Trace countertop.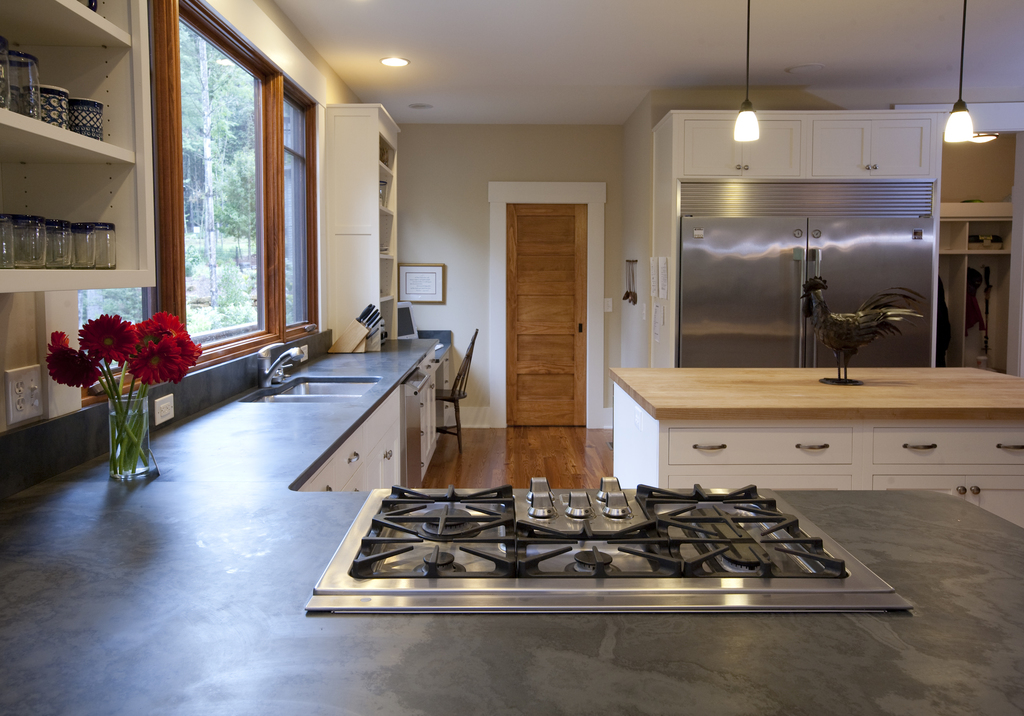
Traced to region(609, 367, 1020, 419).
